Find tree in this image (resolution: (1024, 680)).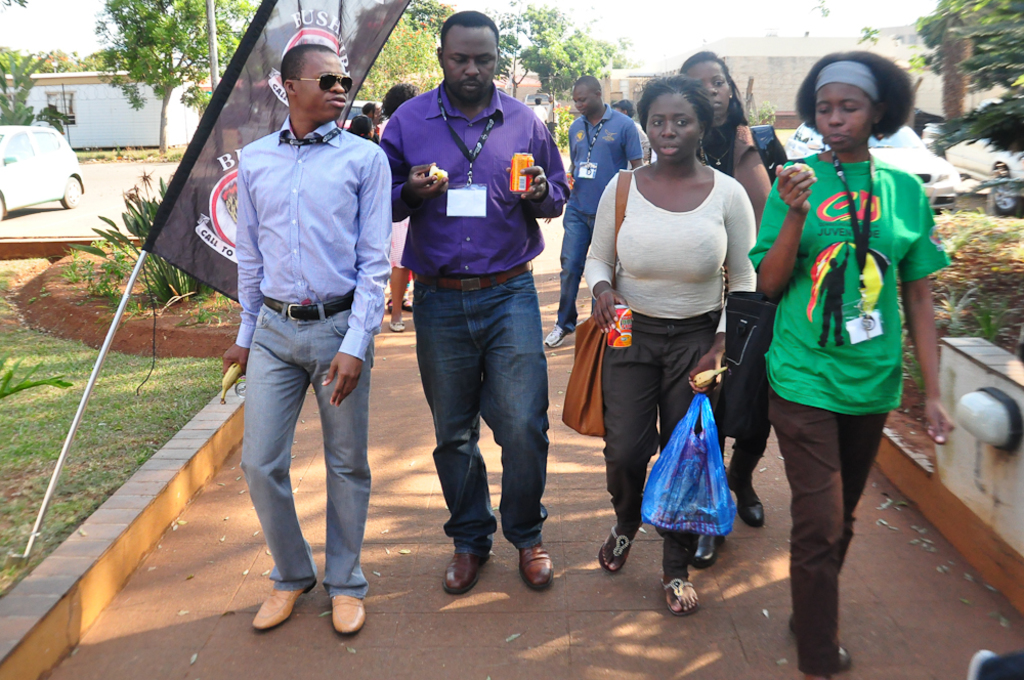
left=515, top=0, right=638, bottom=105.
